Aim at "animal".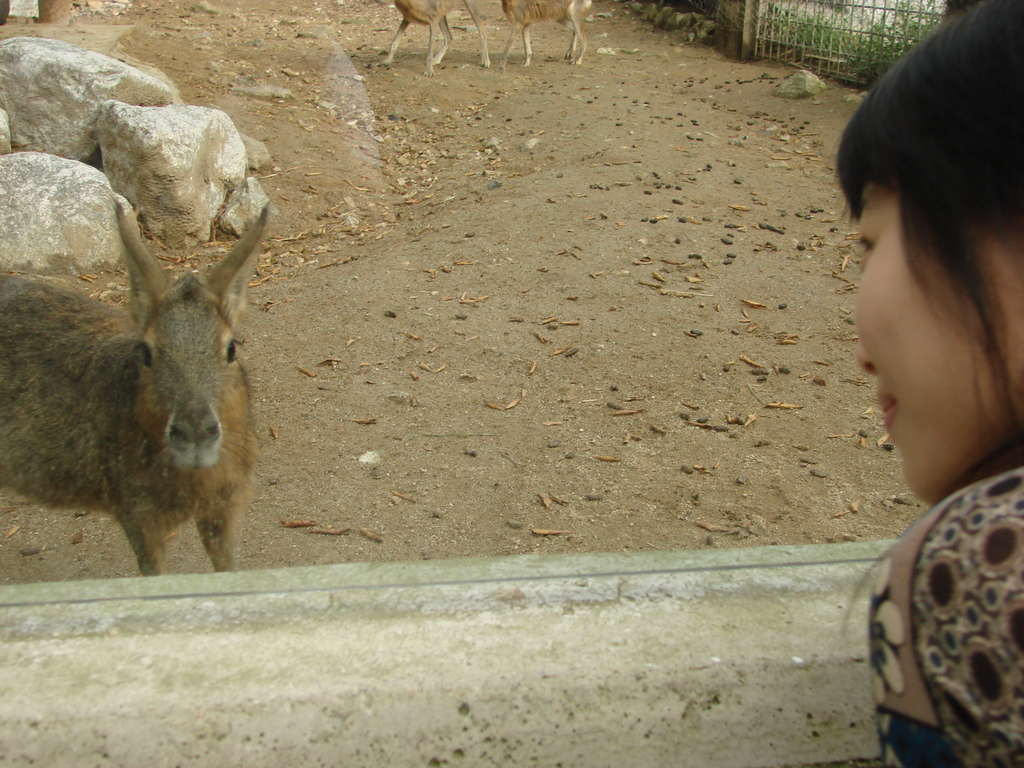
Aimed at (left=501, top=1, right=596, bottom=68).
